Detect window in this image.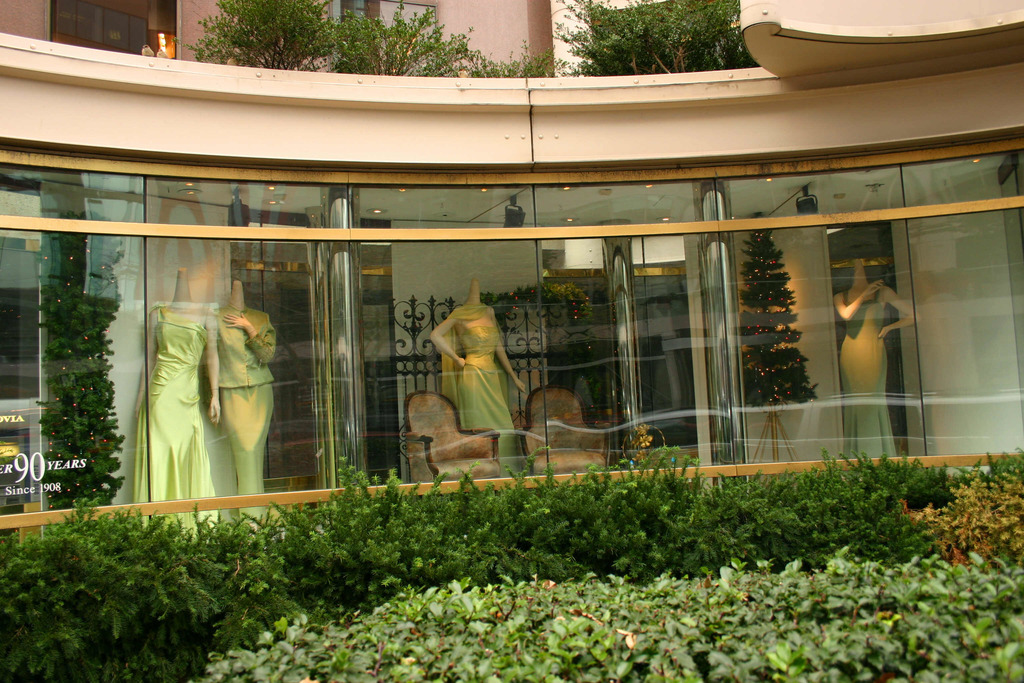
Detection: <bbox>50, 0, 147, 55</bbox>.
